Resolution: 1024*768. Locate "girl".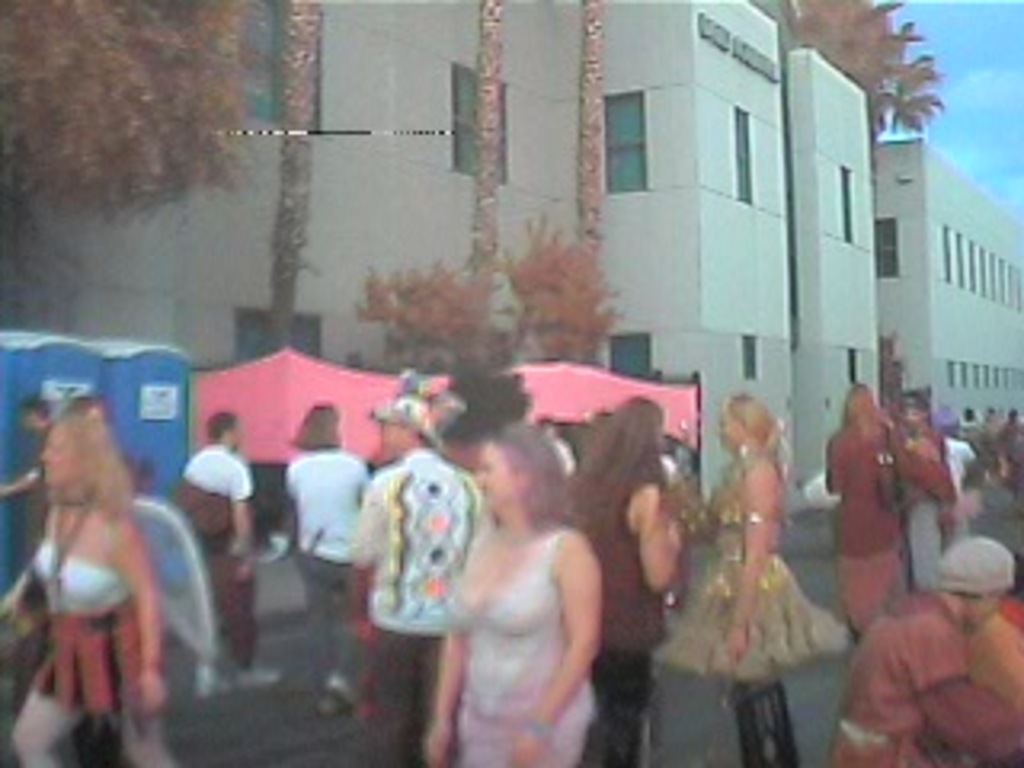
[x1=0, y1=410, x2=182, y2=765].
